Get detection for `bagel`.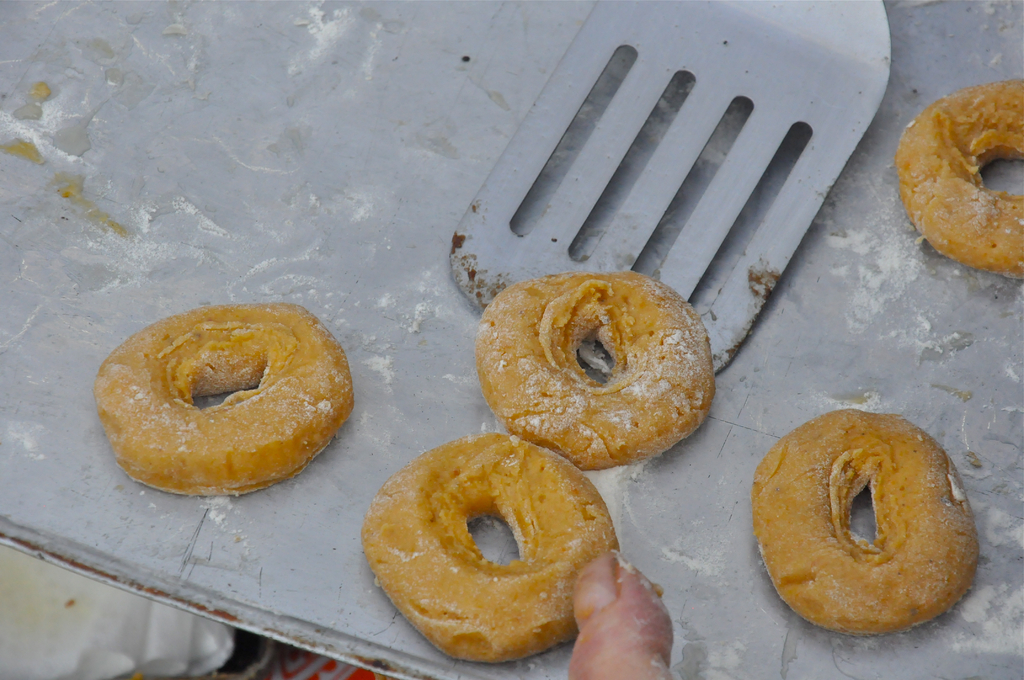
Detection: box(895, 79, 1023, 277).
